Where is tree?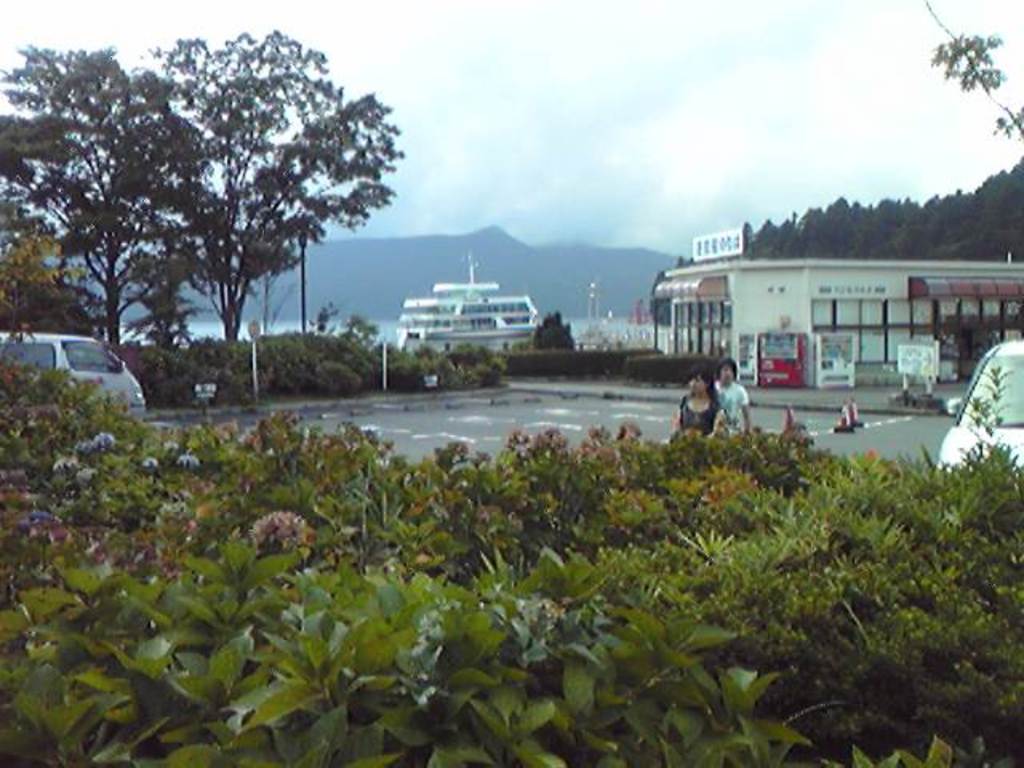
region(534, 309, 576, 355).
